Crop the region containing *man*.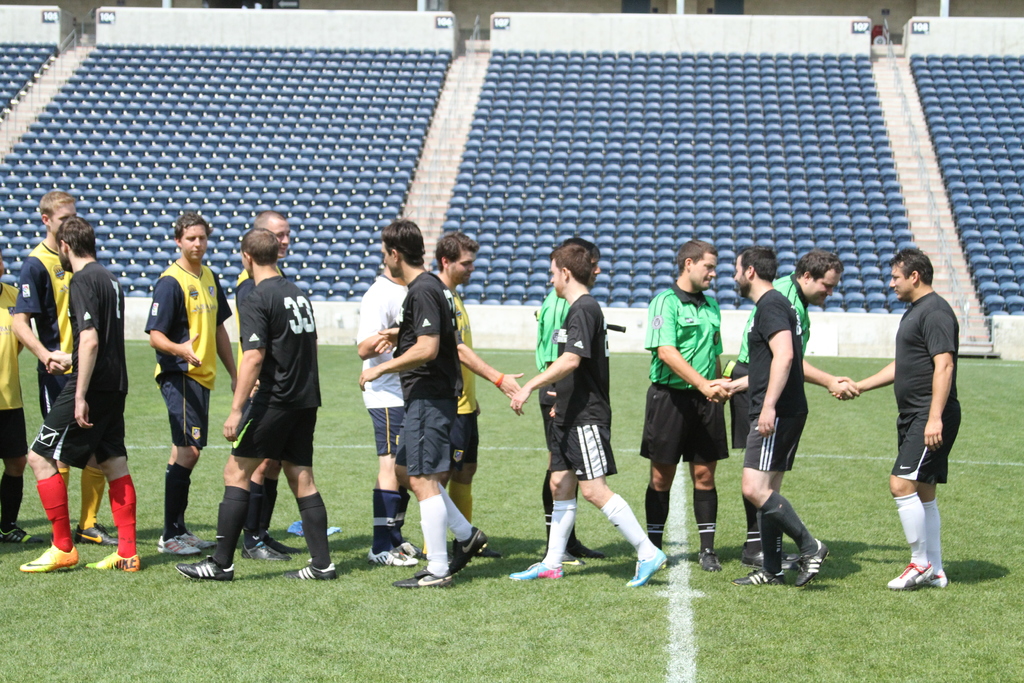
Crop region: 143/209/241/554.
